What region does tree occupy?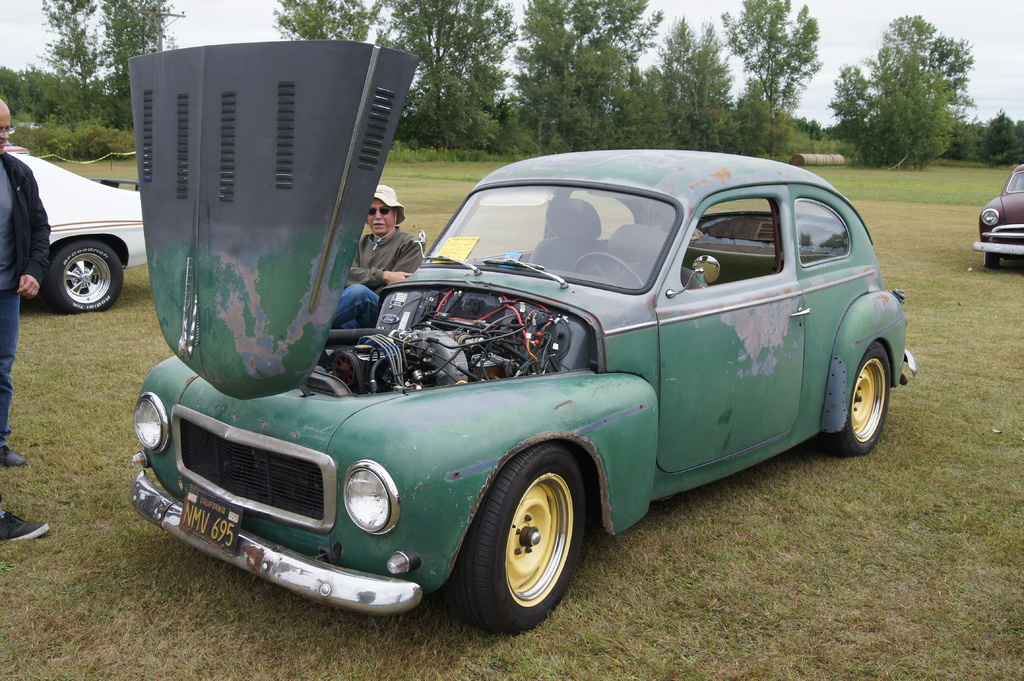
bbox(977, 109, 1023, 163).
